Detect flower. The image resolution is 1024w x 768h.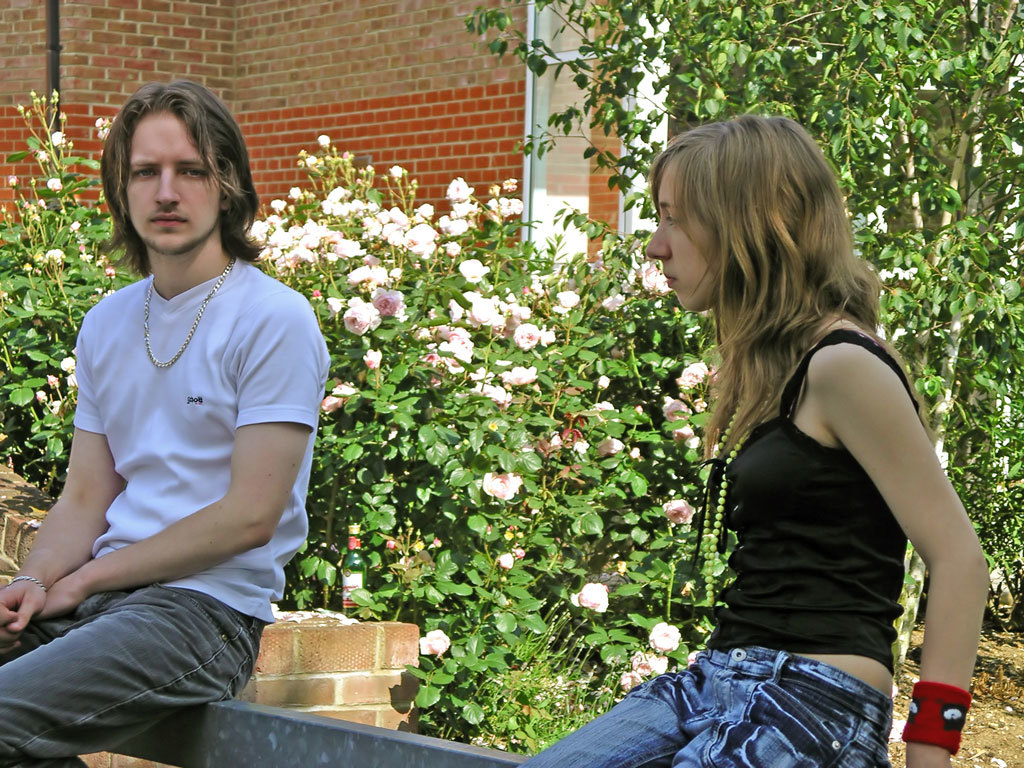
(334,257,385,284).
